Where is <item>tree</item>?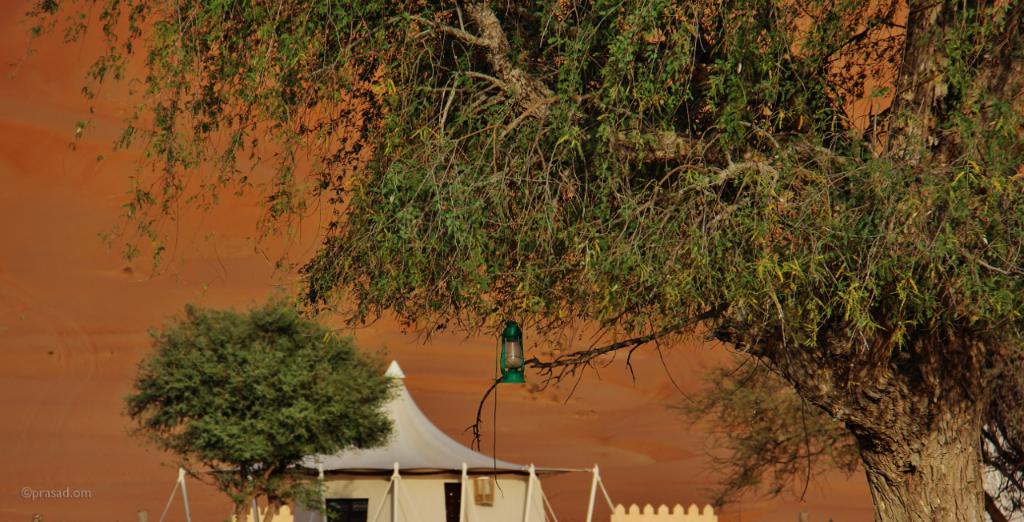
x1=122, y1=283, x2=400, y2=483.
